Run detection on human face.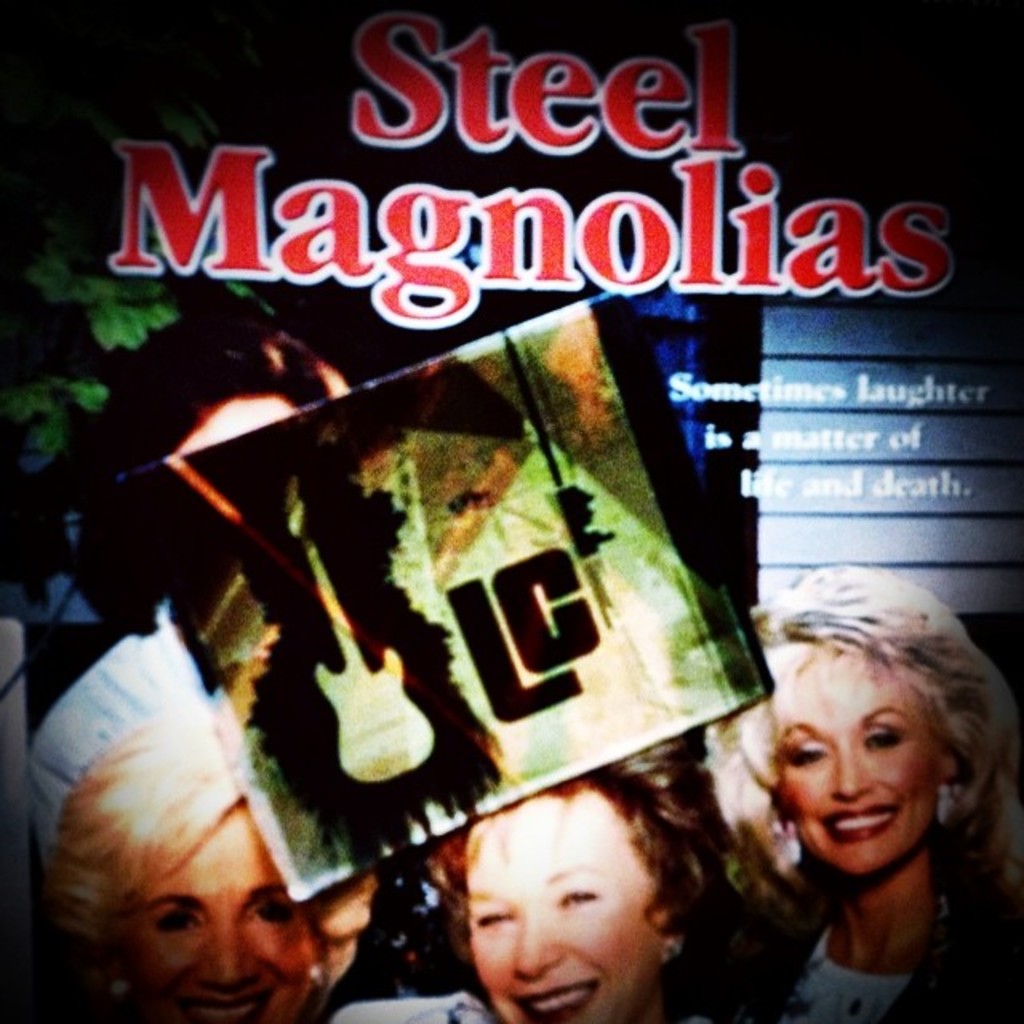
Result: 114/808/315/1022.
